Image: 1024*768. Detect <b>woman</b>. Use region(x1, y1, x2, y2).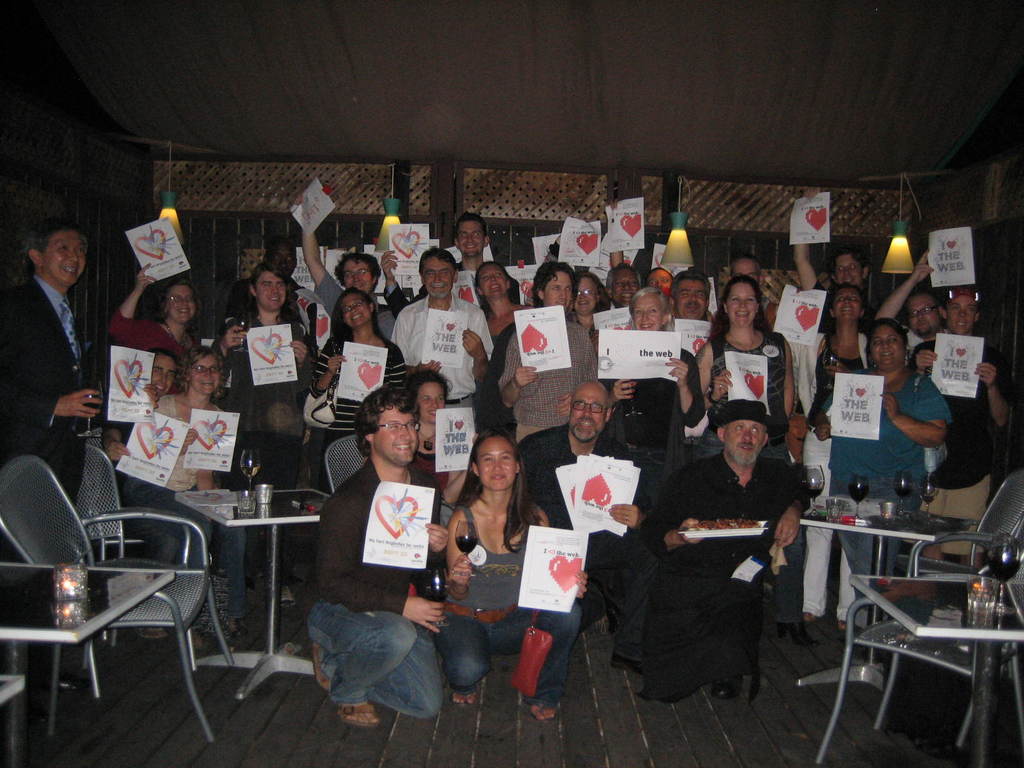
region(570, 267, 613, 351).
